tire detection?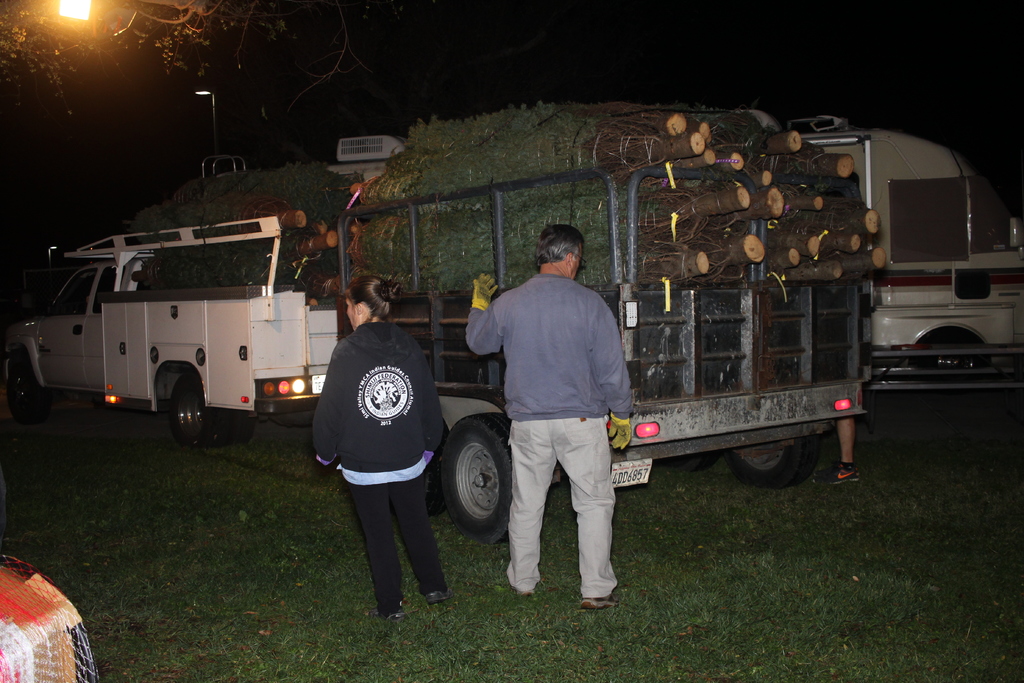
[723, 446, 819, 488]
